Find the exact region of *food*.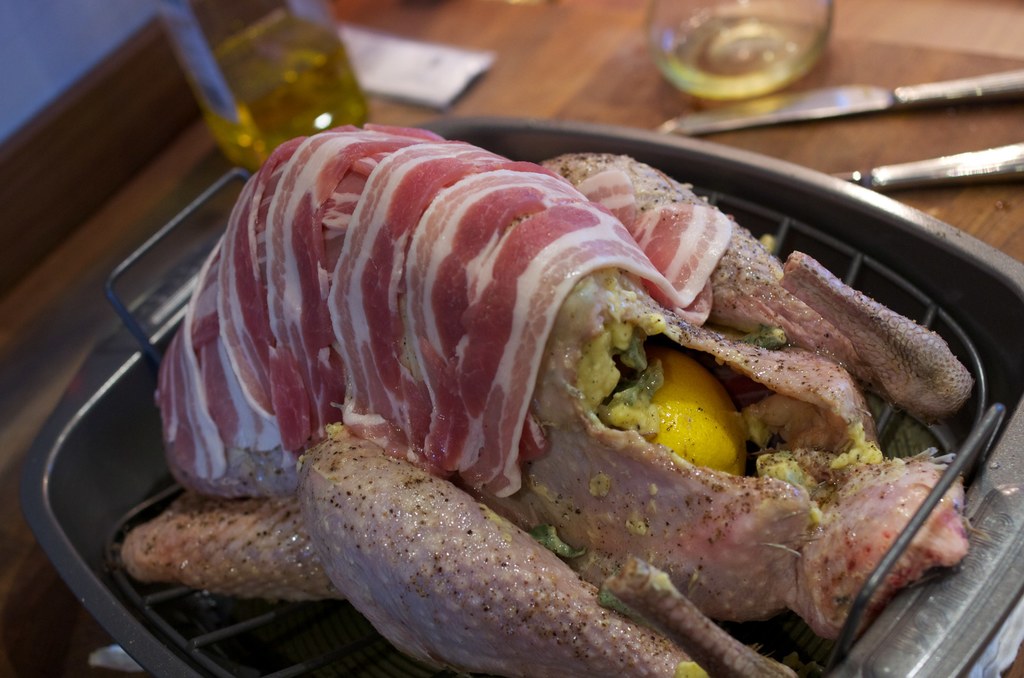
Exact region: (left=120, top=125, right=968, bottom=677).
